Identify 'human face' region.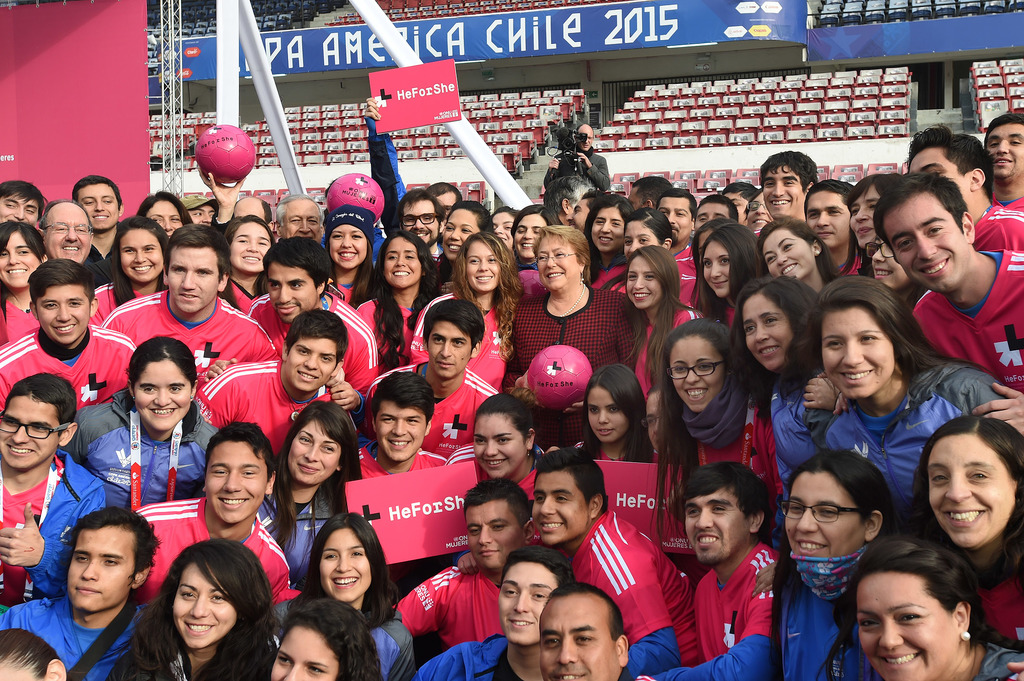
Region: 375:402:425:463.
